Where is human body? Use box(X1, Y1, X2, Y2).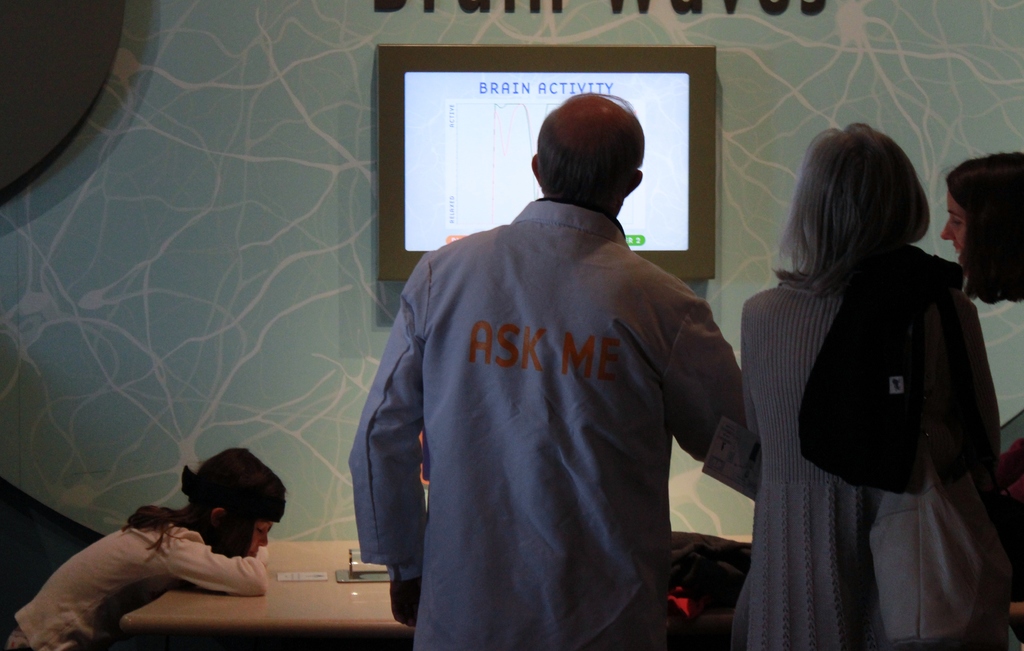
box(355, 57, 744, 650).
